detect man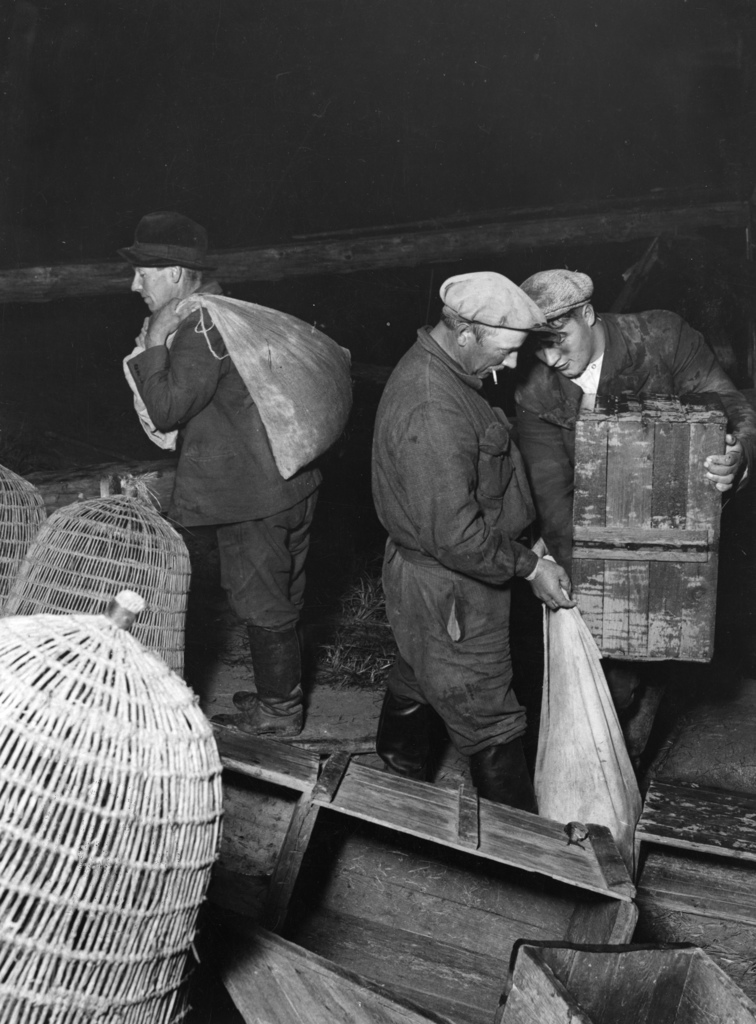
left=362, top=248, right=587, bottom=831
